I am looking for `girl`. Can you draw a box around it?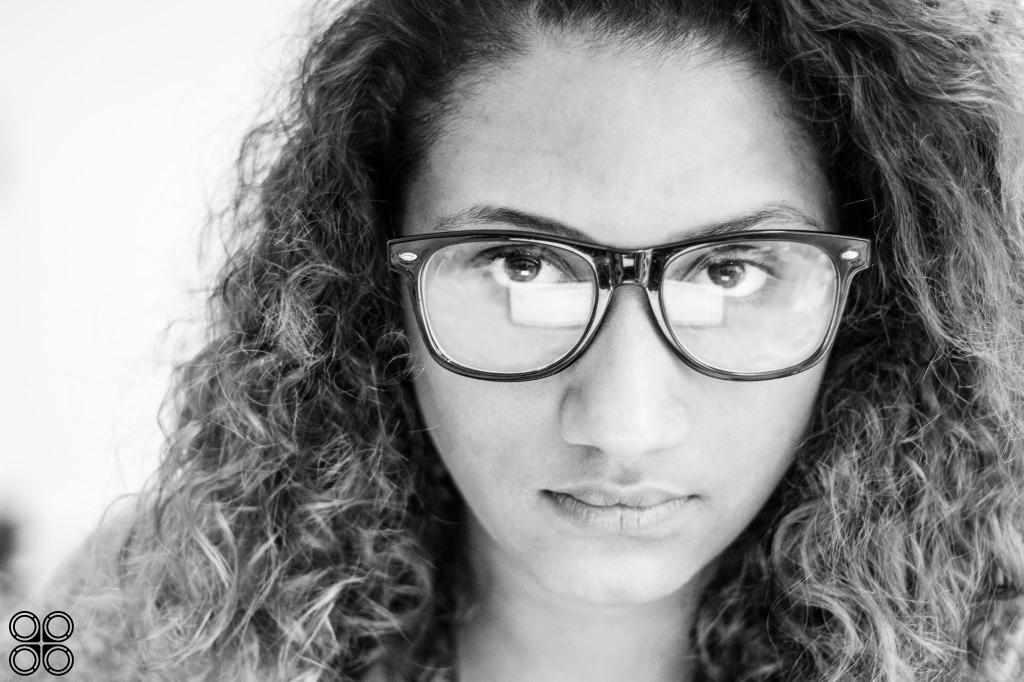
Sure, the bounding box is box=[0, 0, 1023, 681].
